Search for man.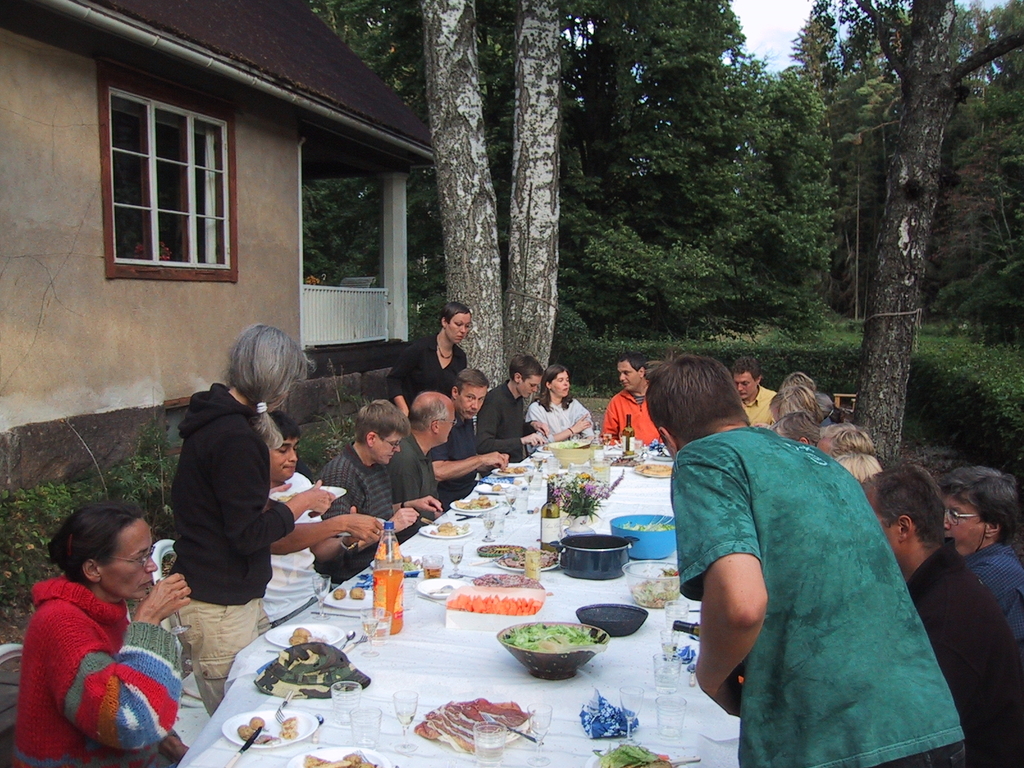
Found at {"left": 427, "top": 367, "right": 509, "bottom": 511}.
